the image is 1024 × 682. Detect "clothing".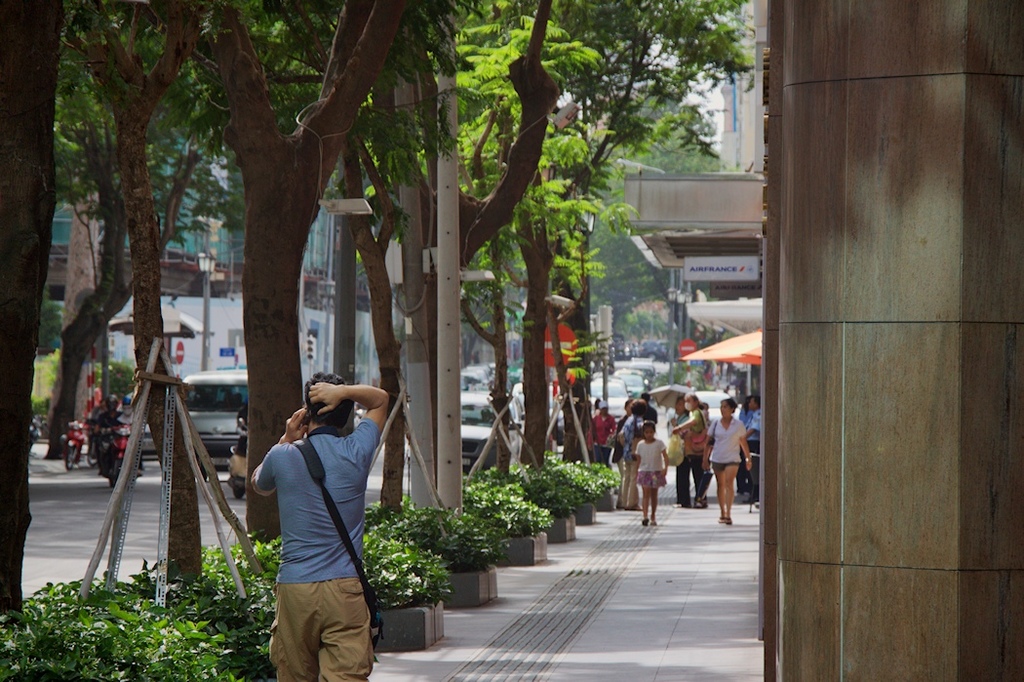
Detection: box(109, 410, 142, 469).
